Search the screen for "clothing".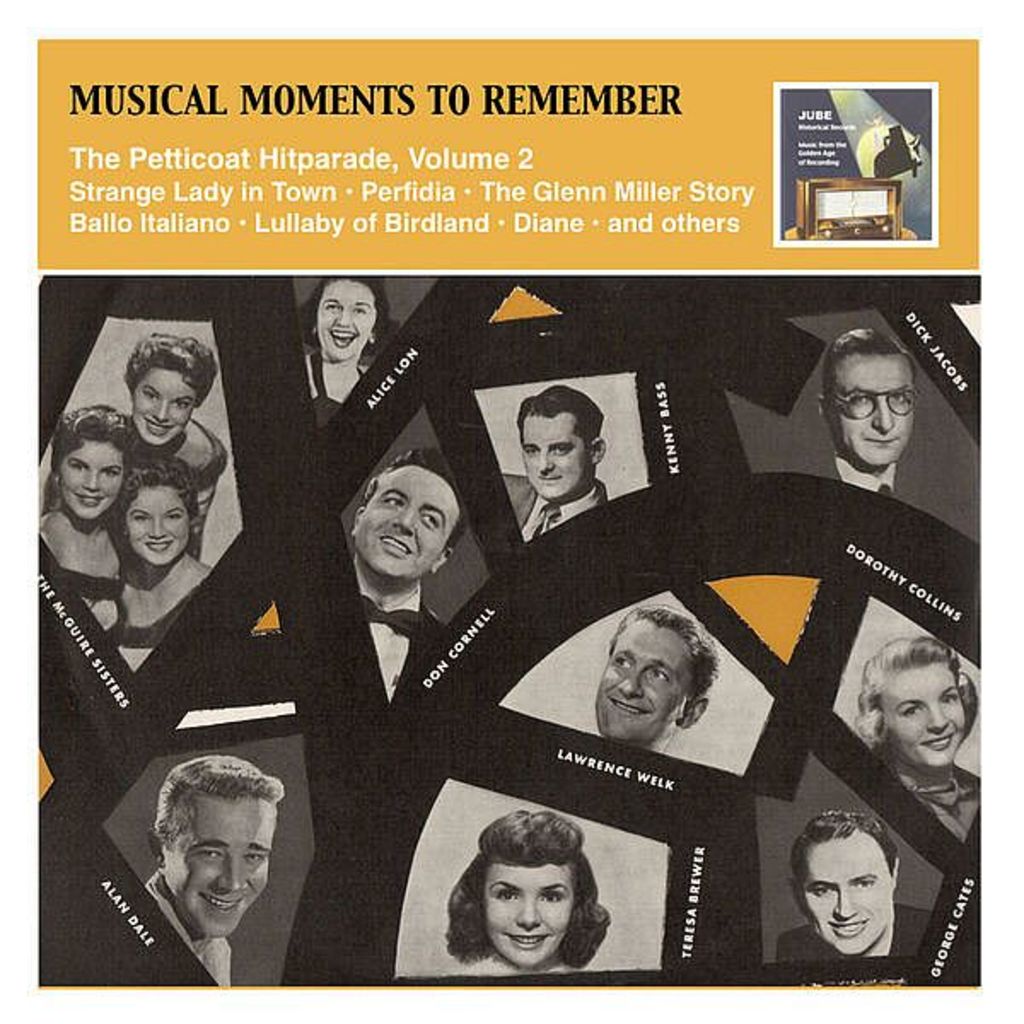
Found at {"x1": 79, "y1": 454, "x2": 239, "y2": 671}.
